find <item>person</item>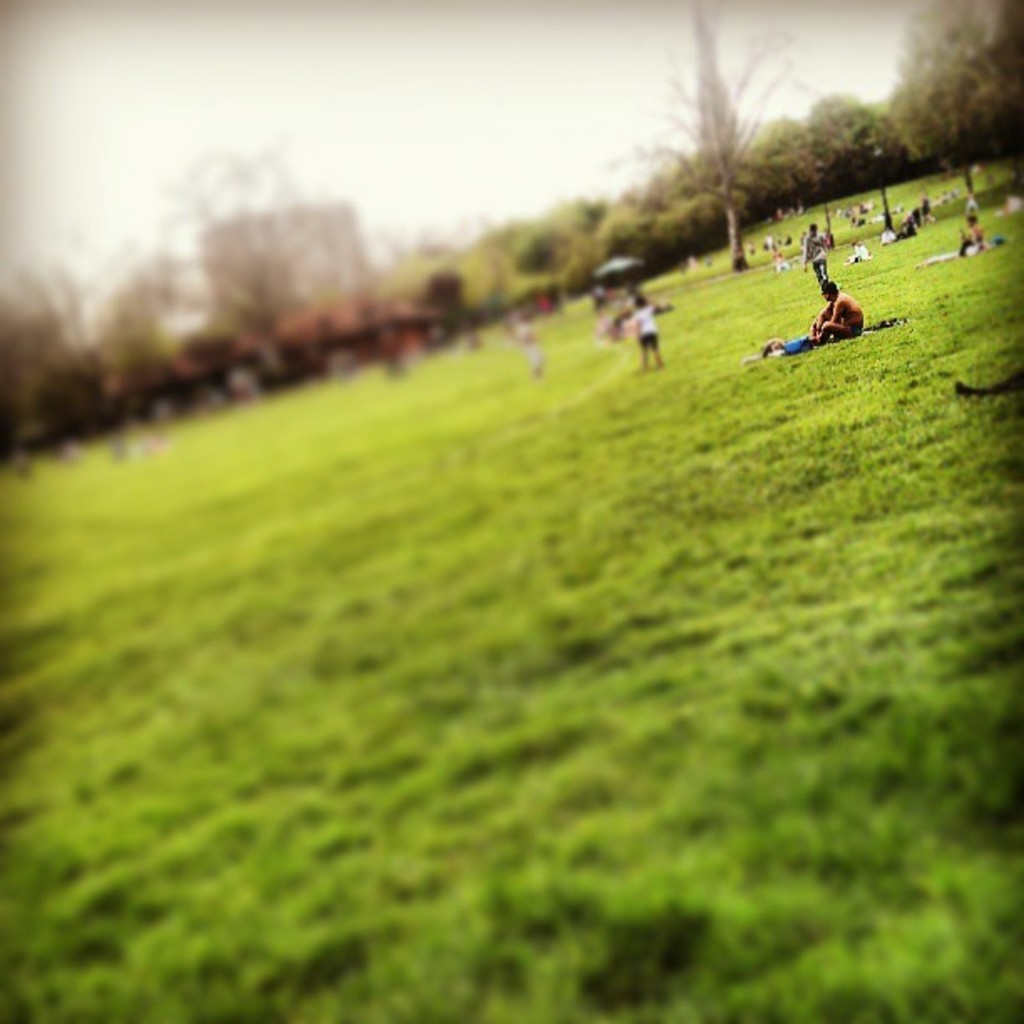
pyautogui.locateOnScreen(621, 298, 673, 356)
